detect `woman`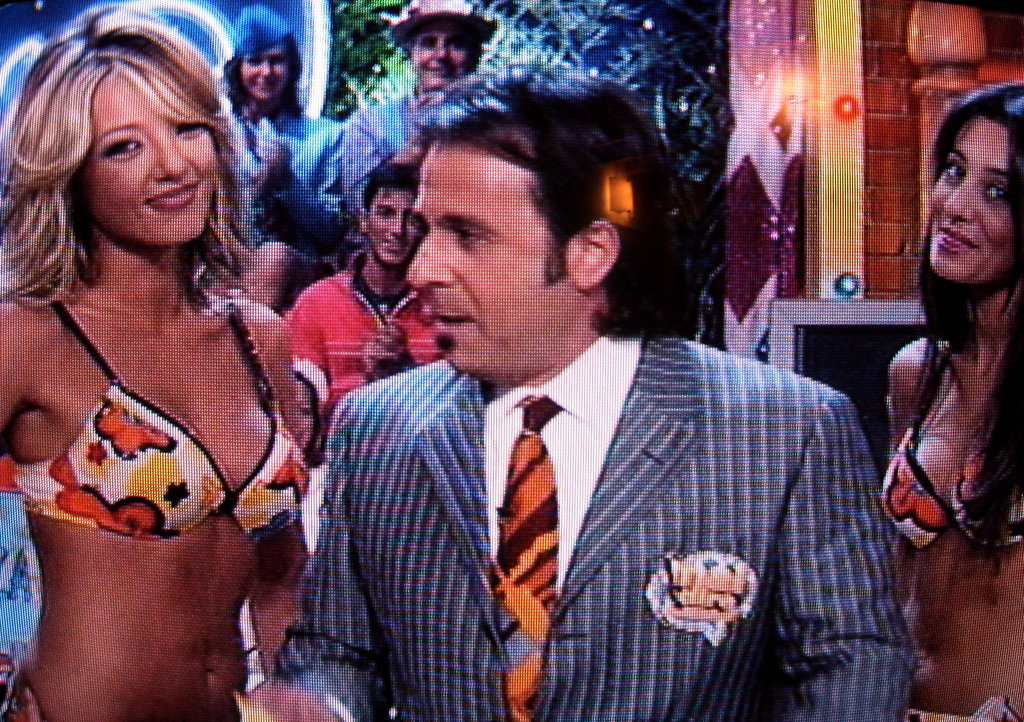
bbox=(879, 77, 1023, 721)
